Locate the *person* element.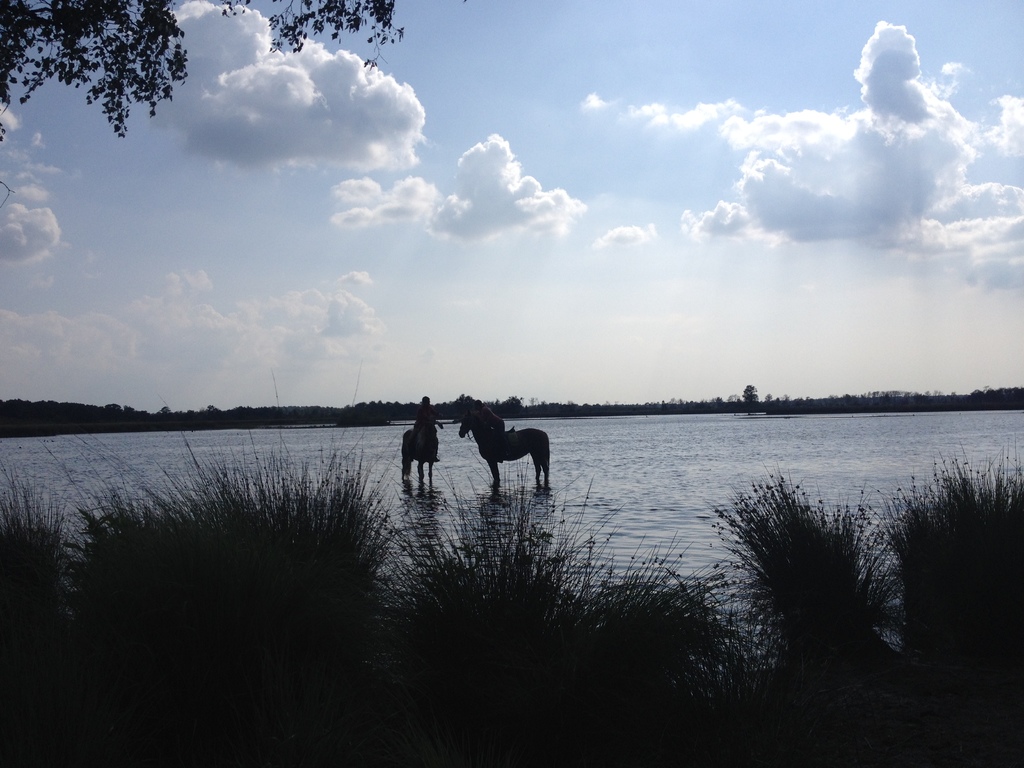
Element bbox: crop(406, 385, 442, 443).
